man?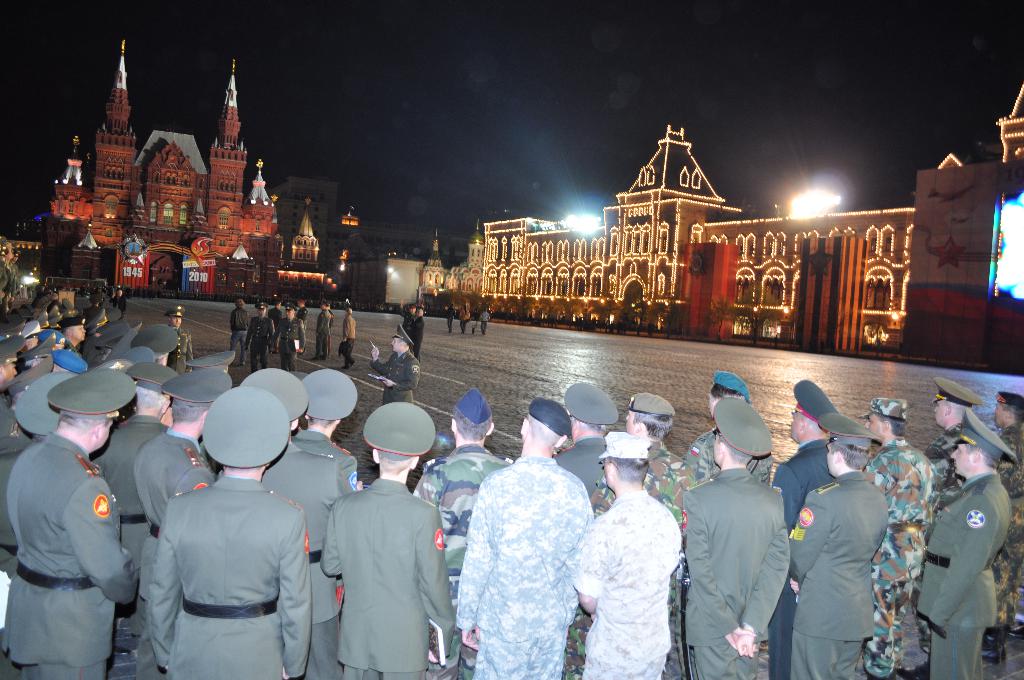
[left=852, top=397, right=949, bottom=679]
